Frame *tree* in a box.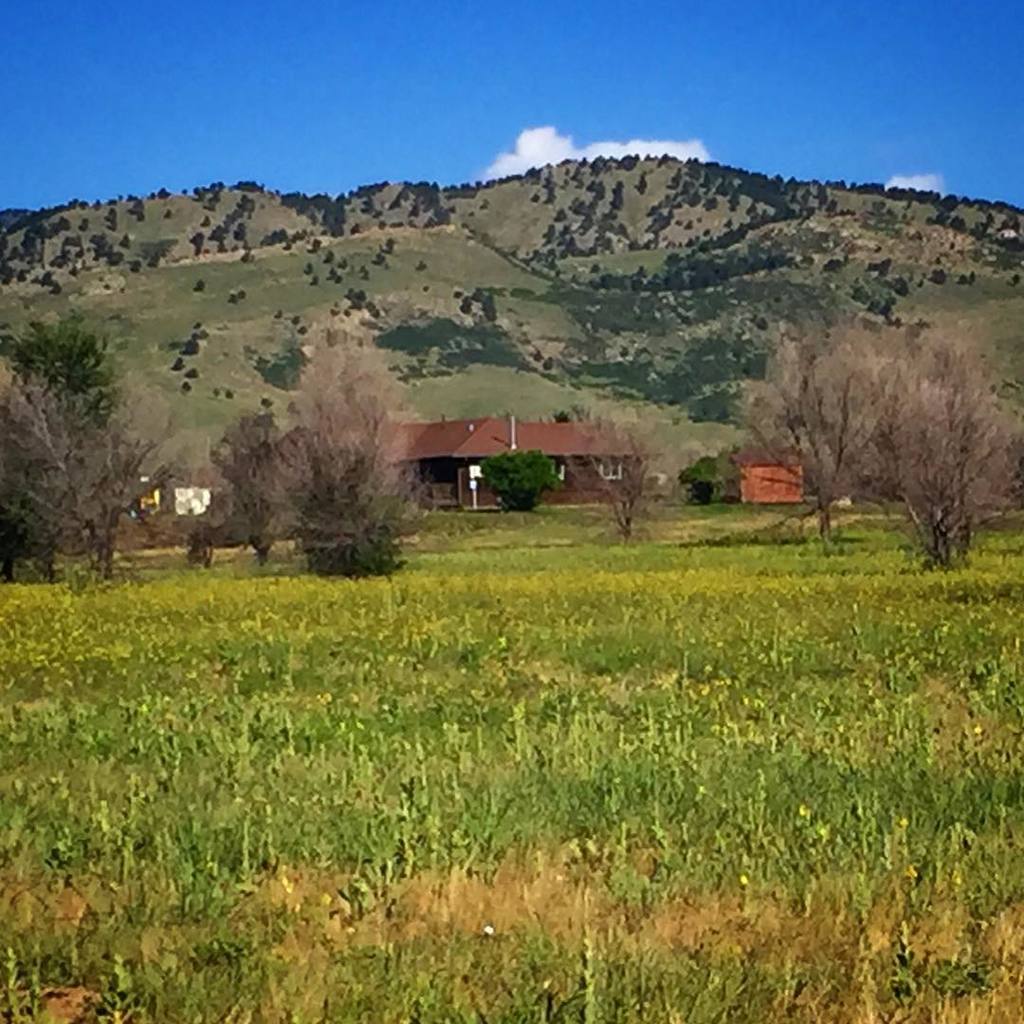
pyautogui.locateOnScreen(0, 338, 160, 594).
